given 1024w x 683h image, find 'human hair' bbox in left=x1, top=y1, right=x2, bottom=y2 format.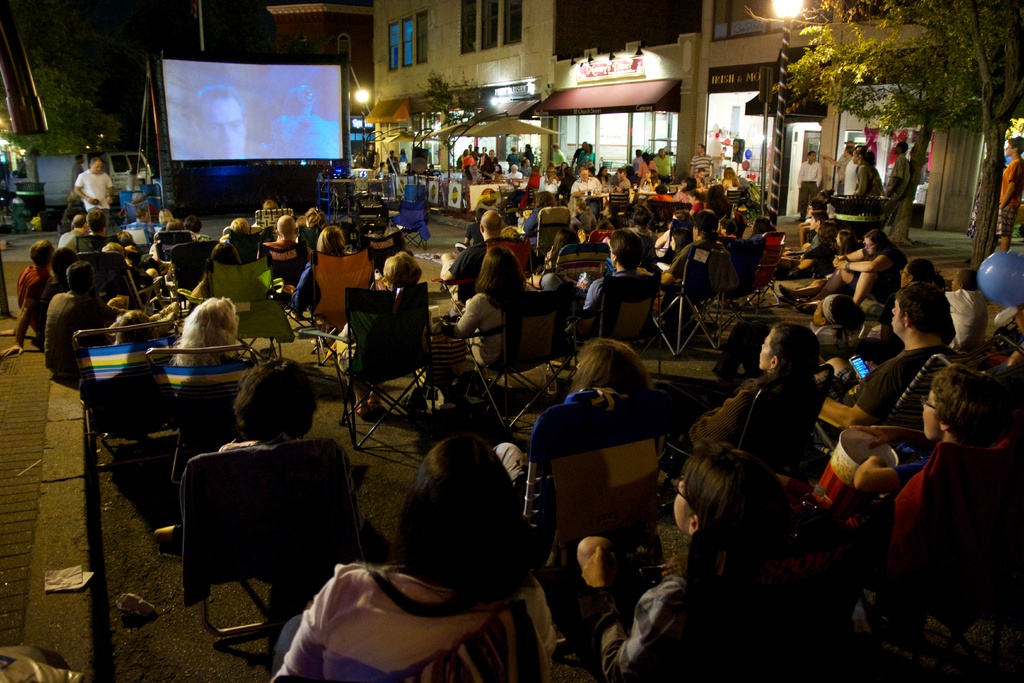
left=767, top=315, right=822, bottom=384.
